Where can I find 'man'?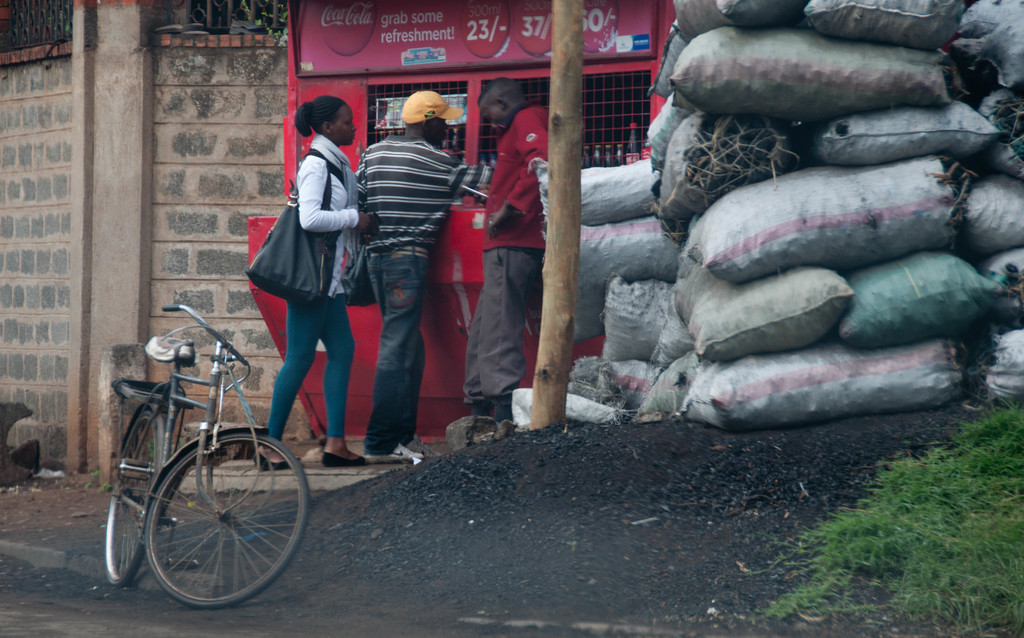
You can find it at box=[473, 79, 554, 422].
